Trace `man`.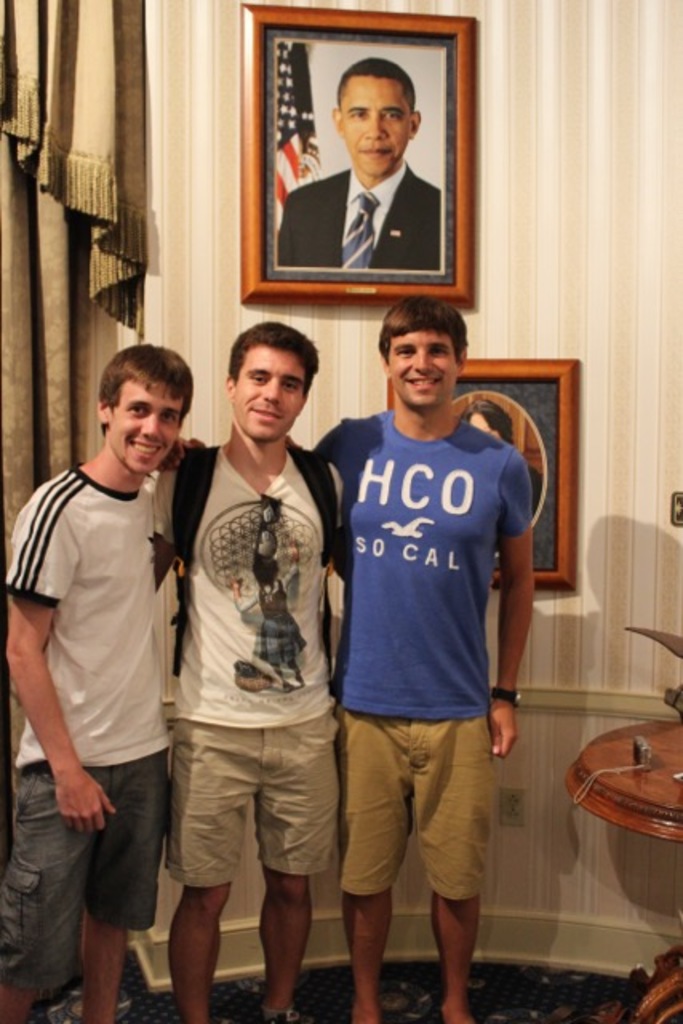
Traced to 139 309 350 1022.
